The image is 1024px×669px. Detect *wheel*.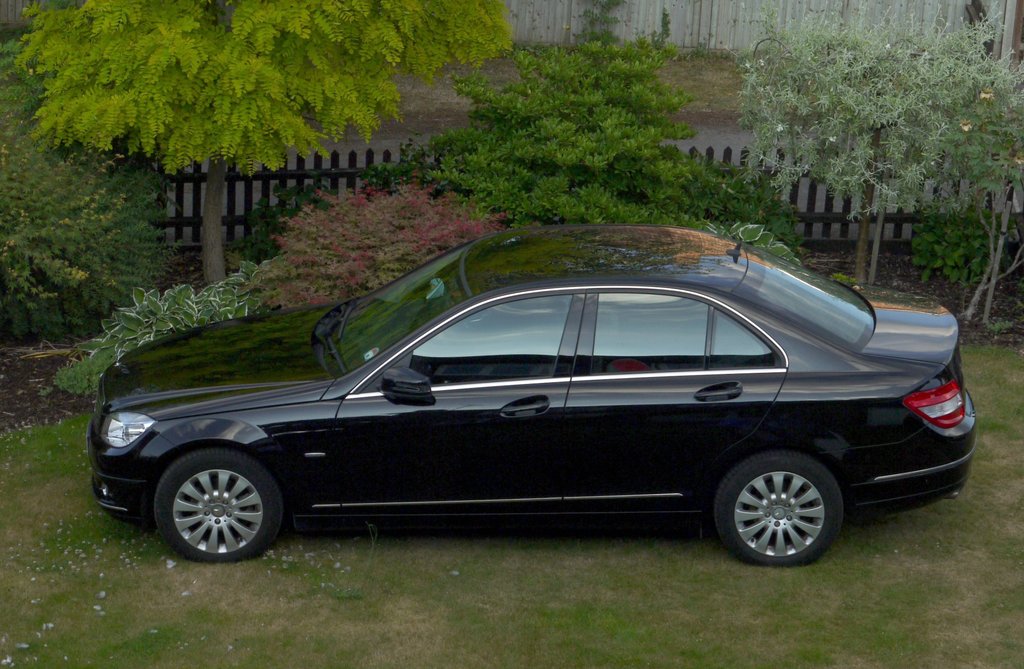
Detection: <bbox>713, 453, 849, 572</bbox>.
